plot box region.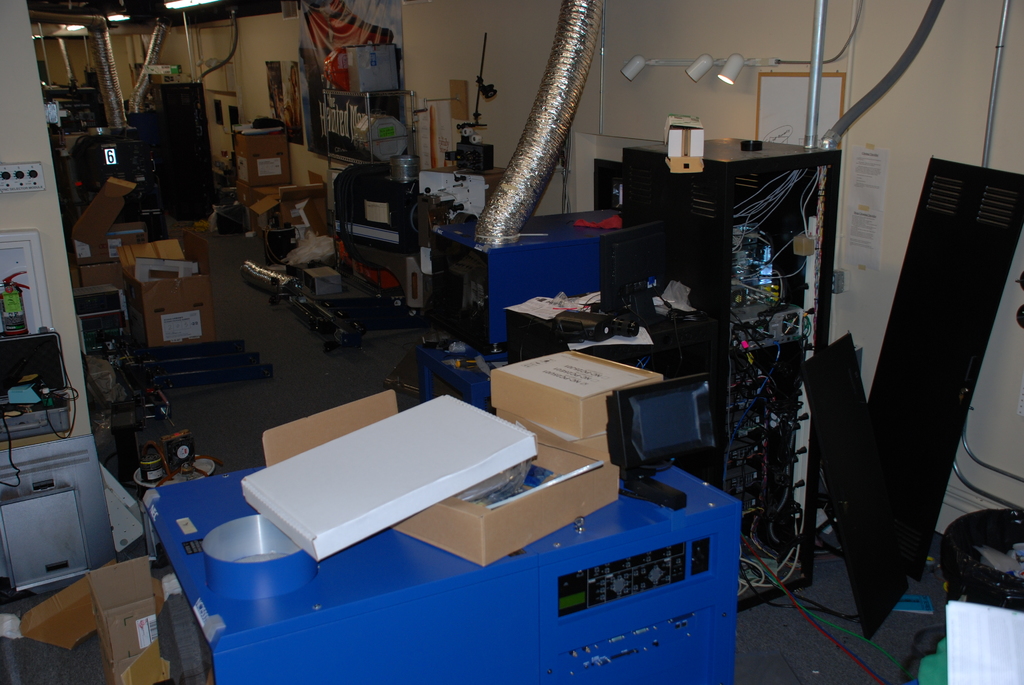
Plotted at left=234, top=185, right=252, bottom=227.
